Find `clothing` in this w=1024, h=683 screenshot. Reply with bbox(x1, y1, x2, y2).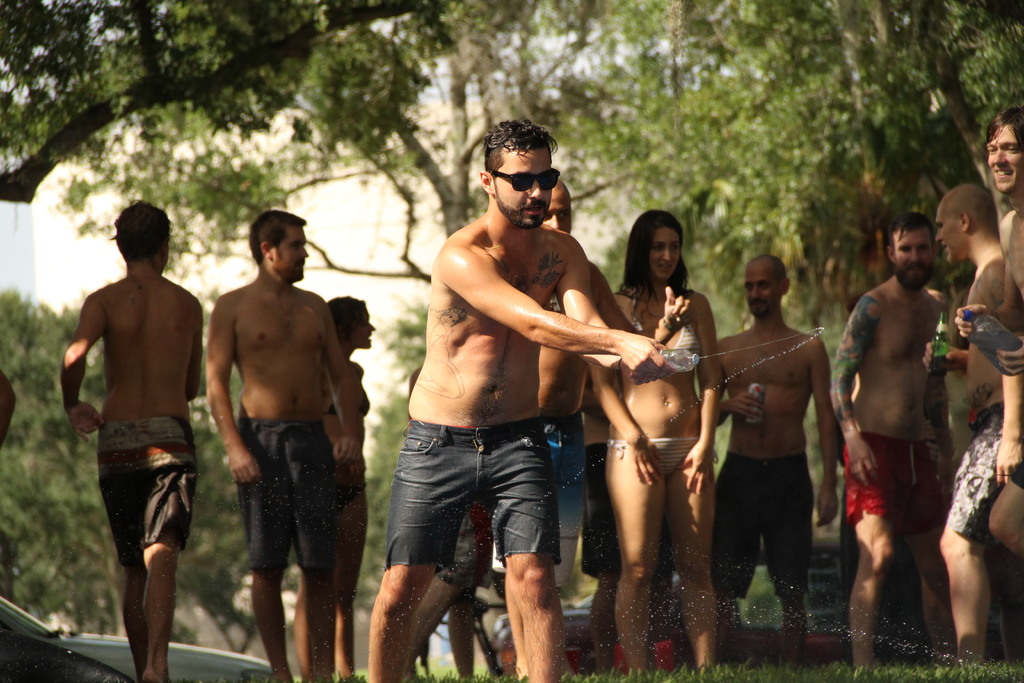
bbox(433, 506, 500, 594).
